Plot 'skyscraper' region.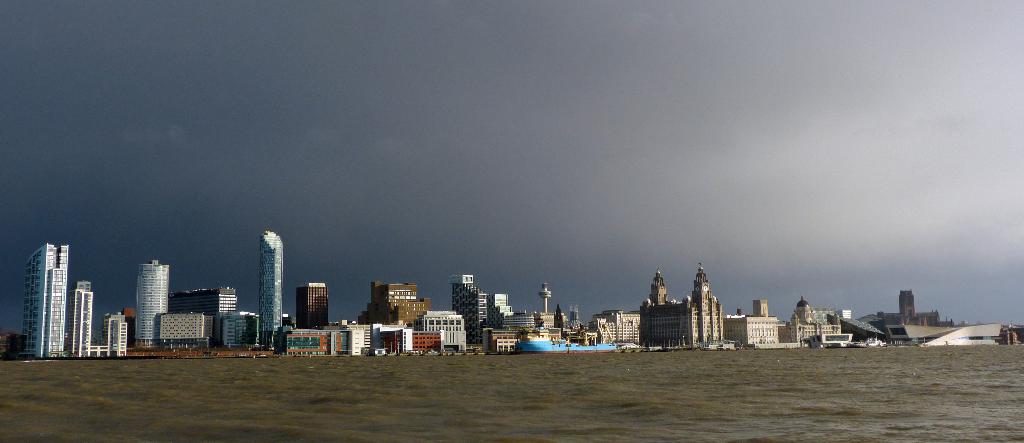
Plotted at bbox=[67, 282, 99, 354].
